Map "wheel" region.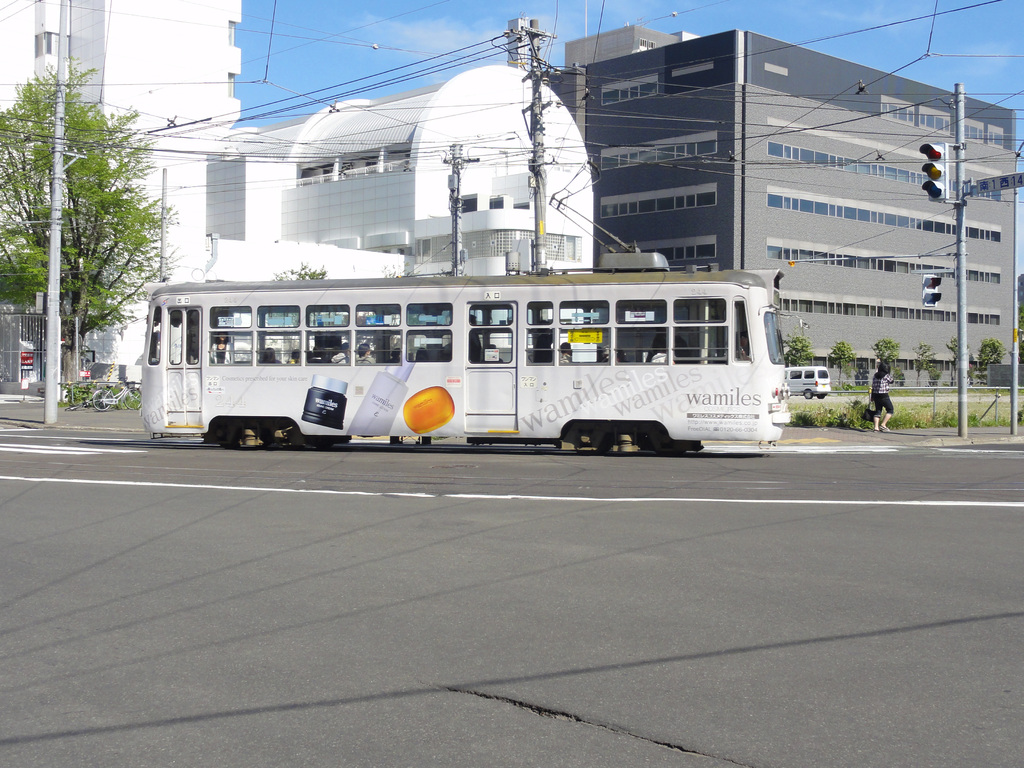
Mapped to <bbox>804, 390, 812, 399</bbox>.
